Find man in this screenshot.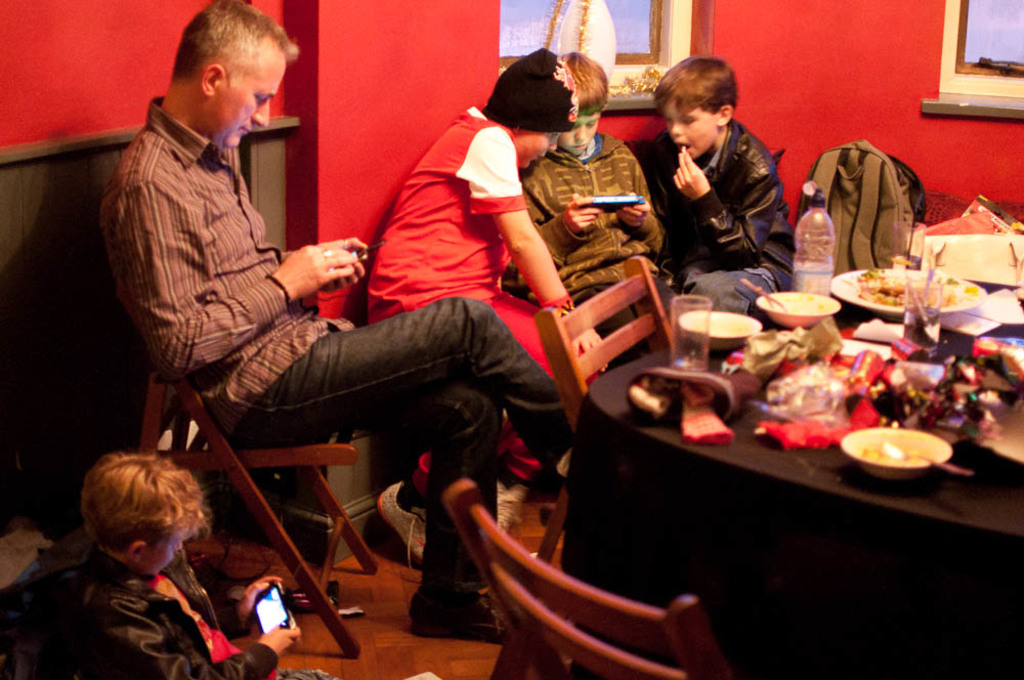
The bounding box for man is bbox(90, 0, 590, 610).
